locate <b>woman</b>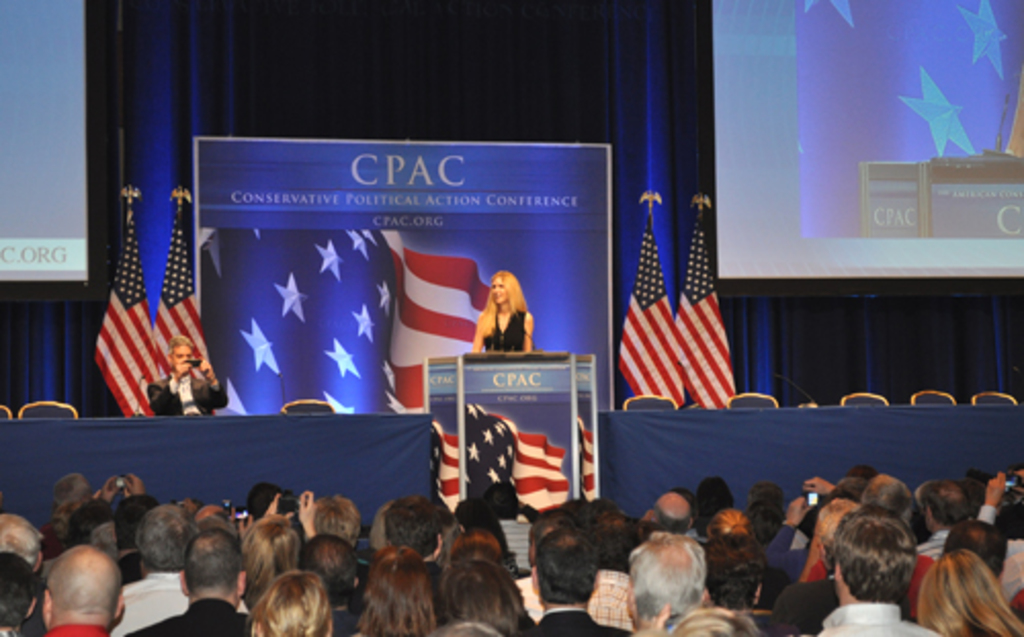
446 528 537 635
